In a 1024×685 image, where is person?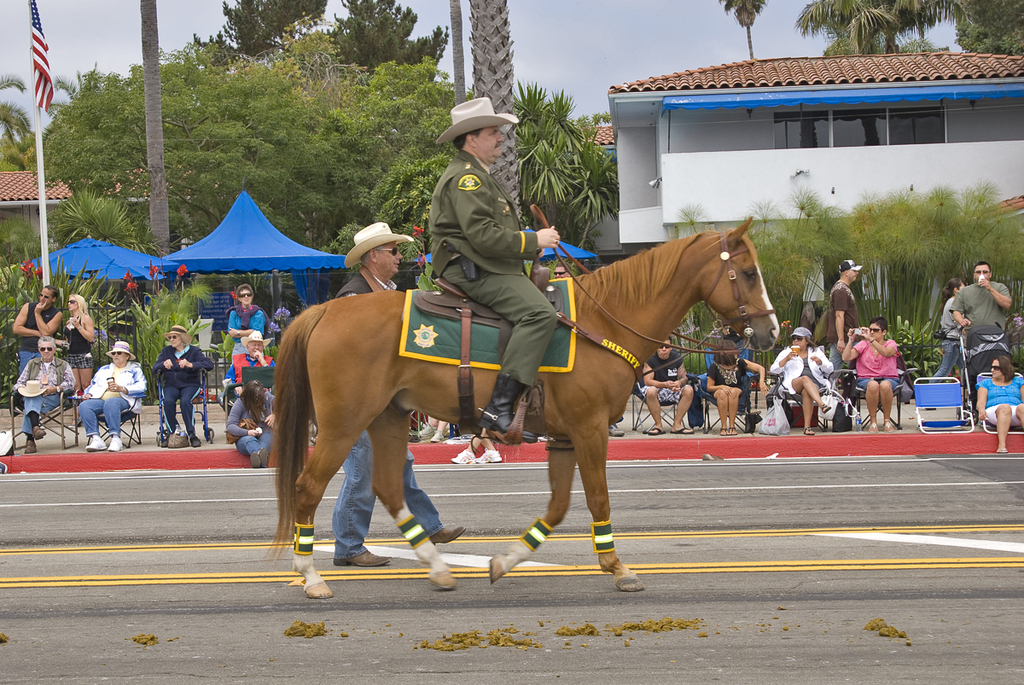
Rect(61, 296, 99, 394).
